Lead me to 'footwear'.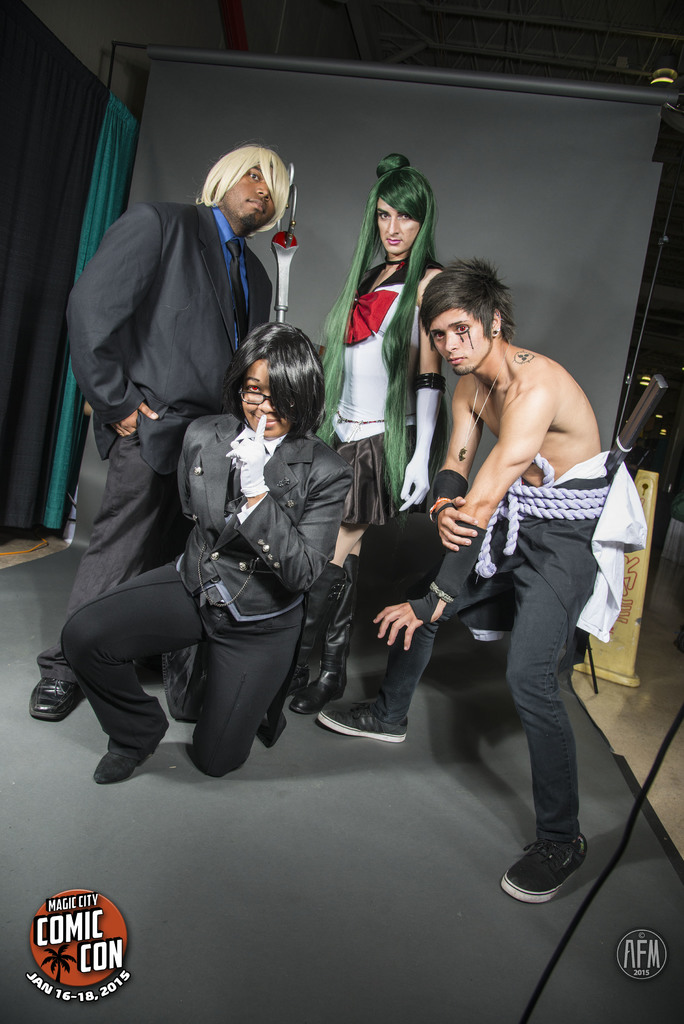
Lead to [x1=521, y1=834, x2=606, y2=904].
